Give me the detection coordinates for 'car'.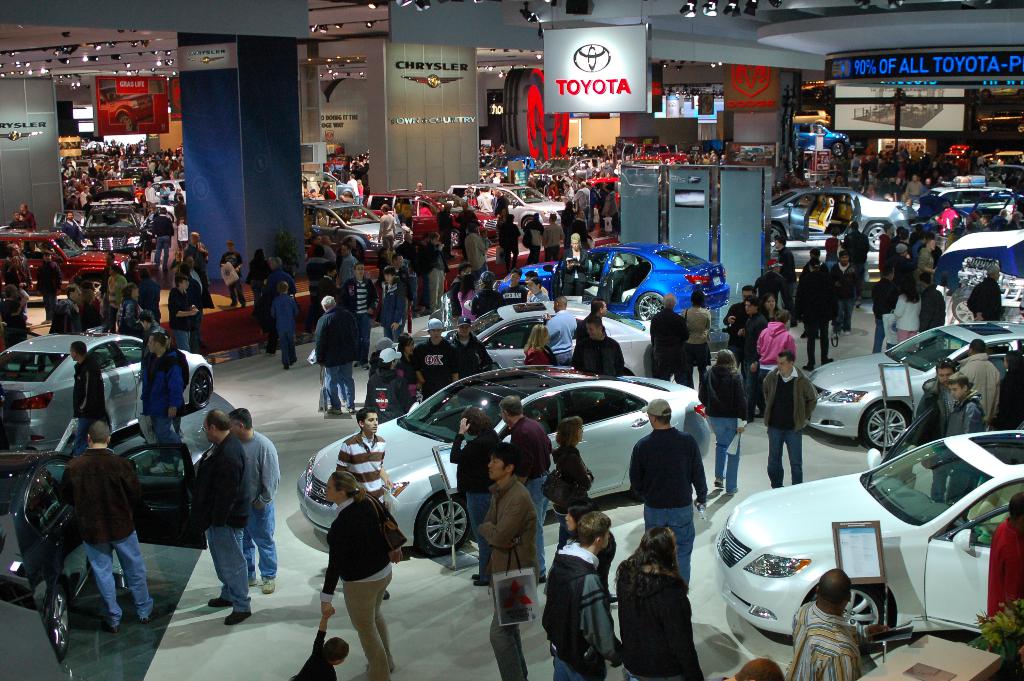
(left=772, top=188, right=911, bottom=247).
